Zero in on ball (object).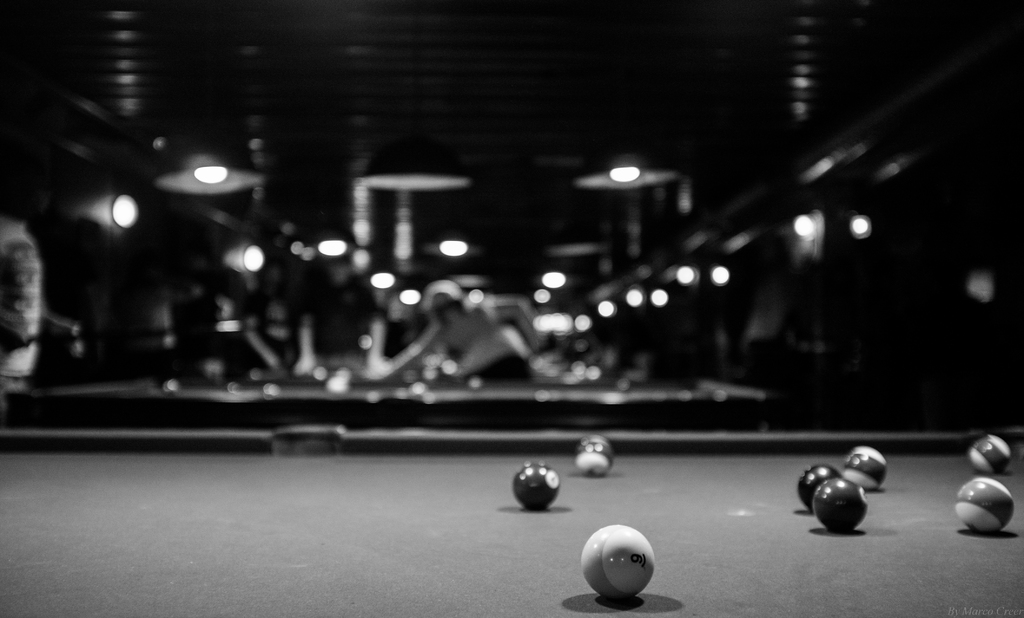
Zeroed in: 844:448:886:491.
